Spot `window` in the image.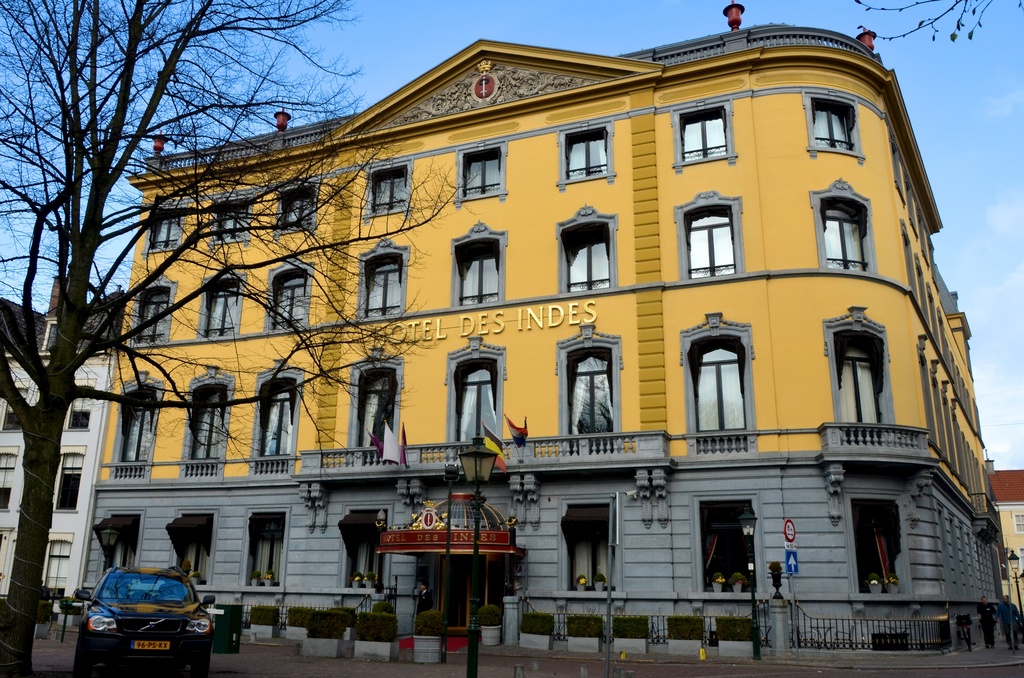
`window` found at select_region(684, 206, 737, 277).
